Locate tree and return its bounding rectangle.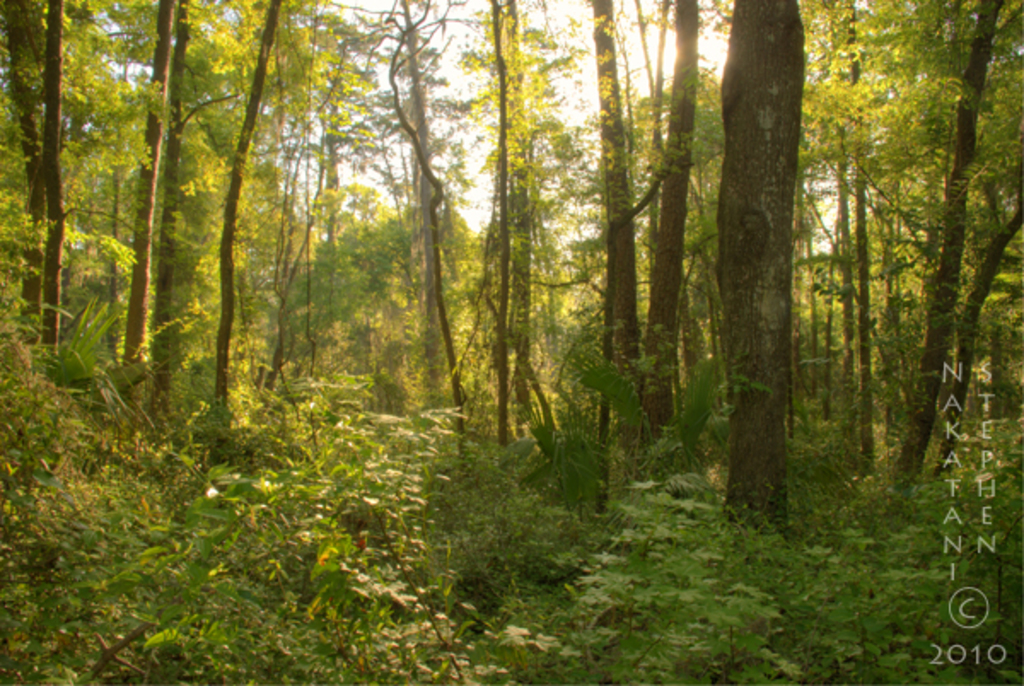
bbox=(589, 0, 703, 480).
